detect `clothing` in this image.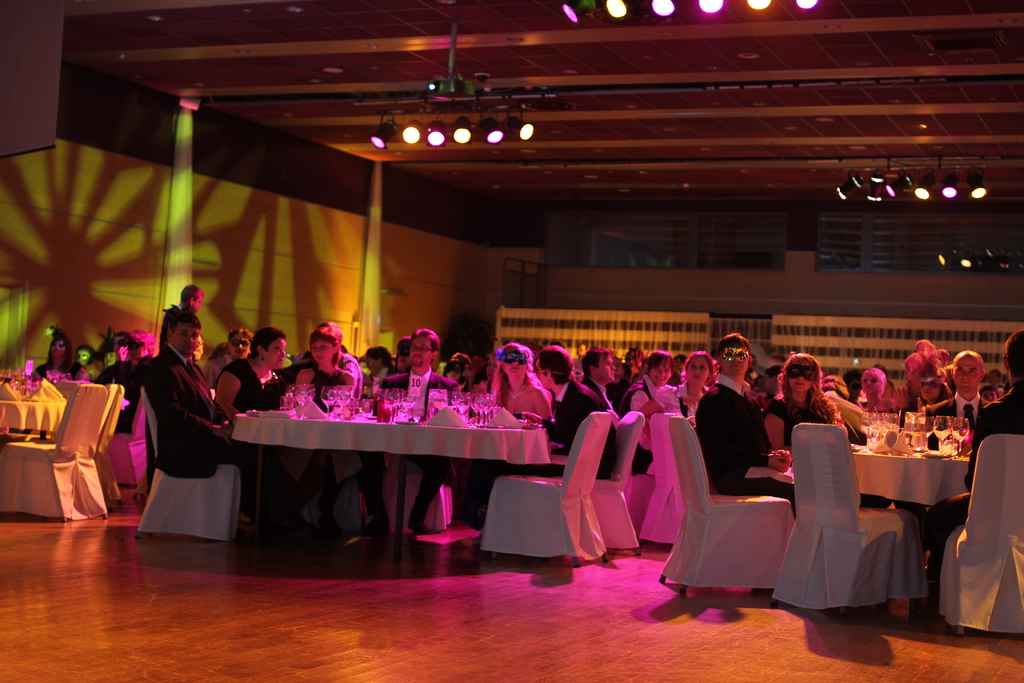
Detection: (359,360,392,384).
